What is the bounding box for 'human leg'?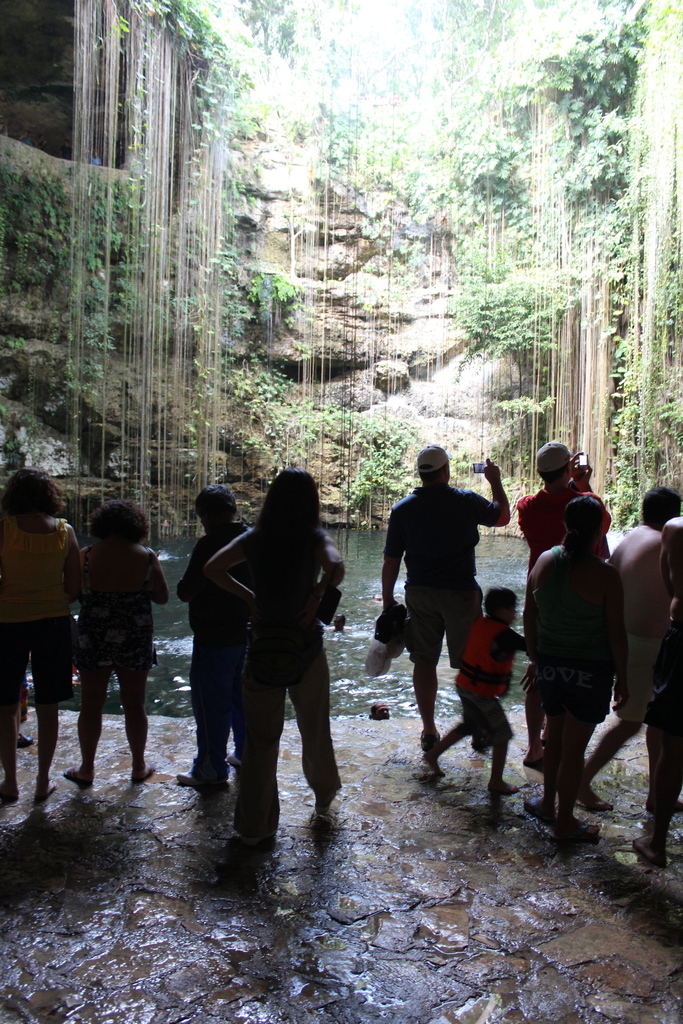
{"left": 520, "top": 681, "right": 546, "bottom": 770}.
